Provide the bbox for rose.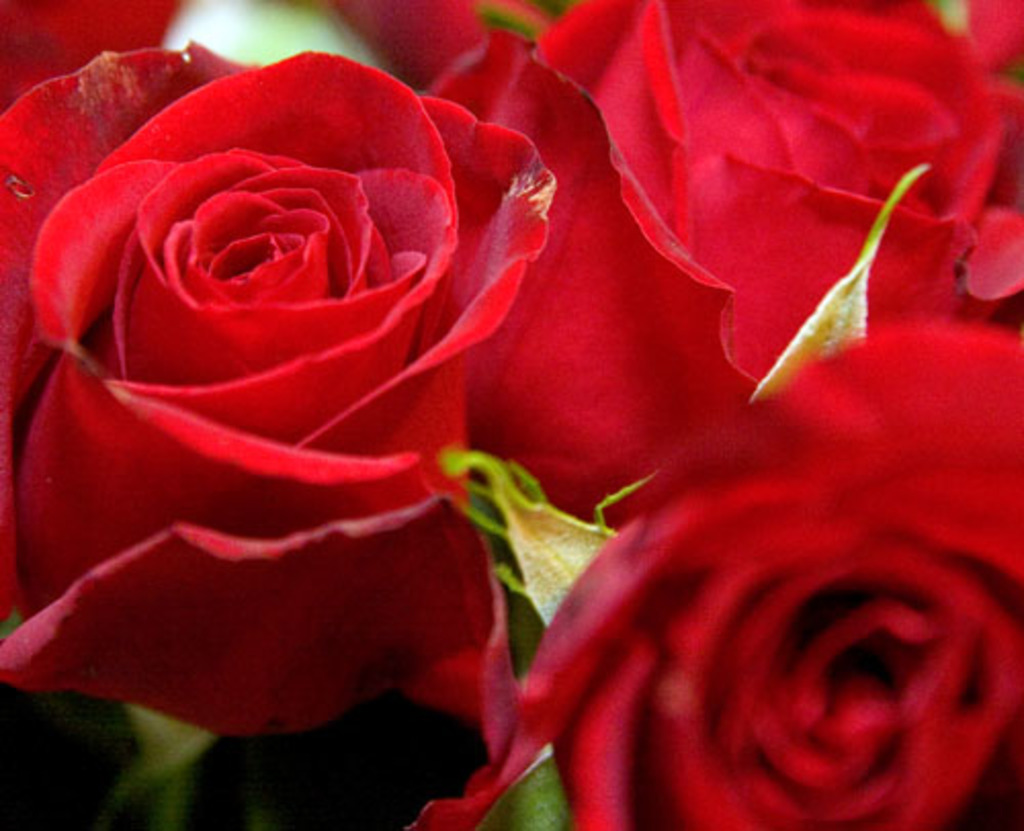
detection(414, 323, 1022, 829).
